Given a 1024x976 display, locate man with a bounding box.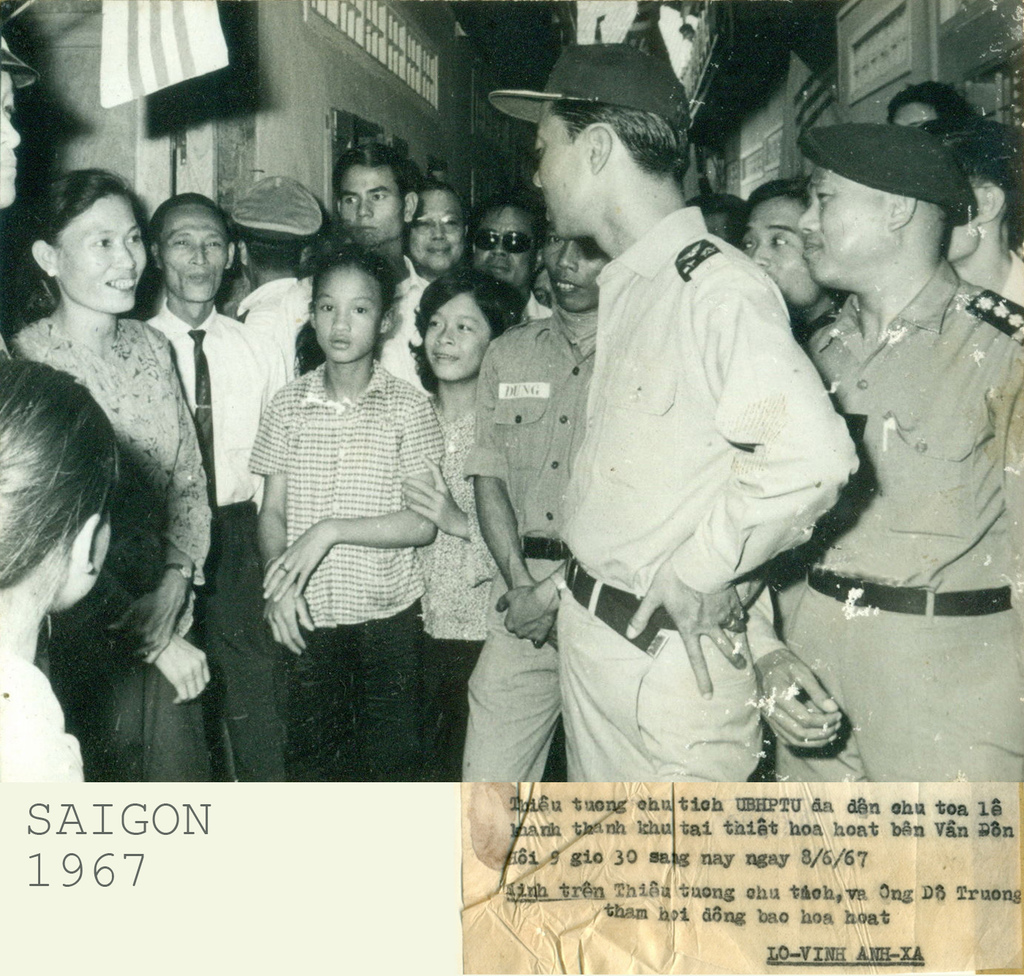
Located: [left=498, top=99, right=895, bottom=786].
